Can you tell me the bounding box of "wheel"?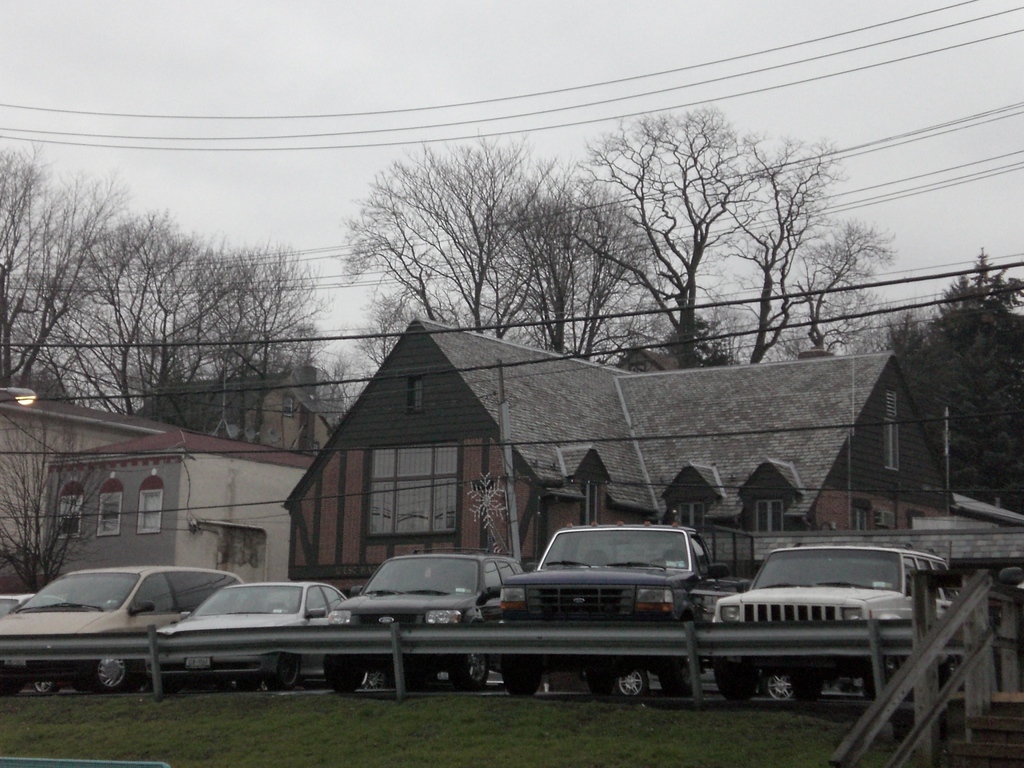
bbox=[266, 658, 300, 689].
